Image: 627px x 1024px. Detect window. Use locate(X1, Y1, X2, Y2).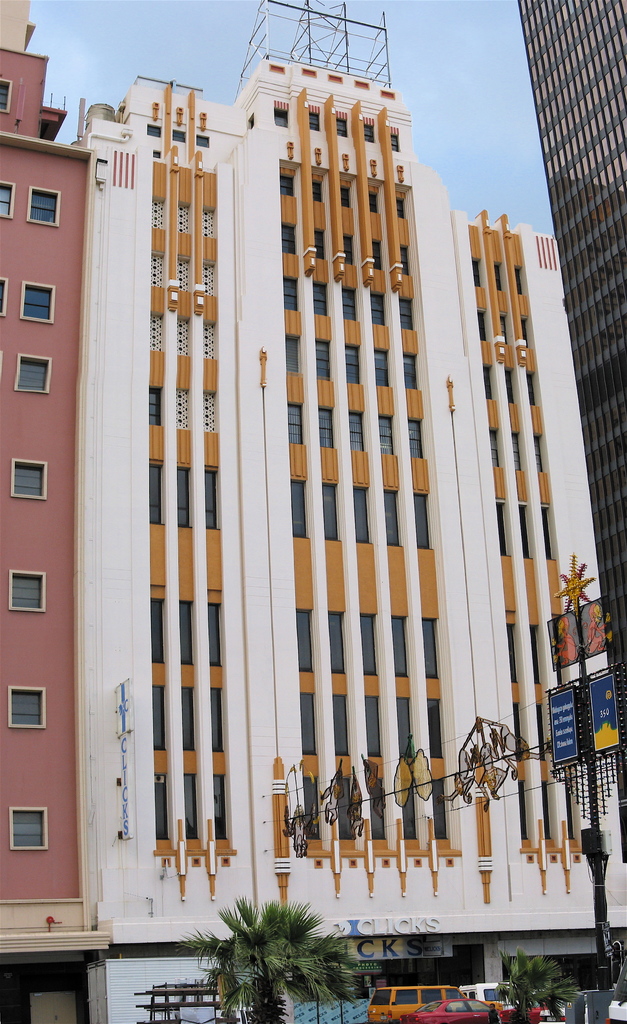
locate(518, 779, 528, 838).
